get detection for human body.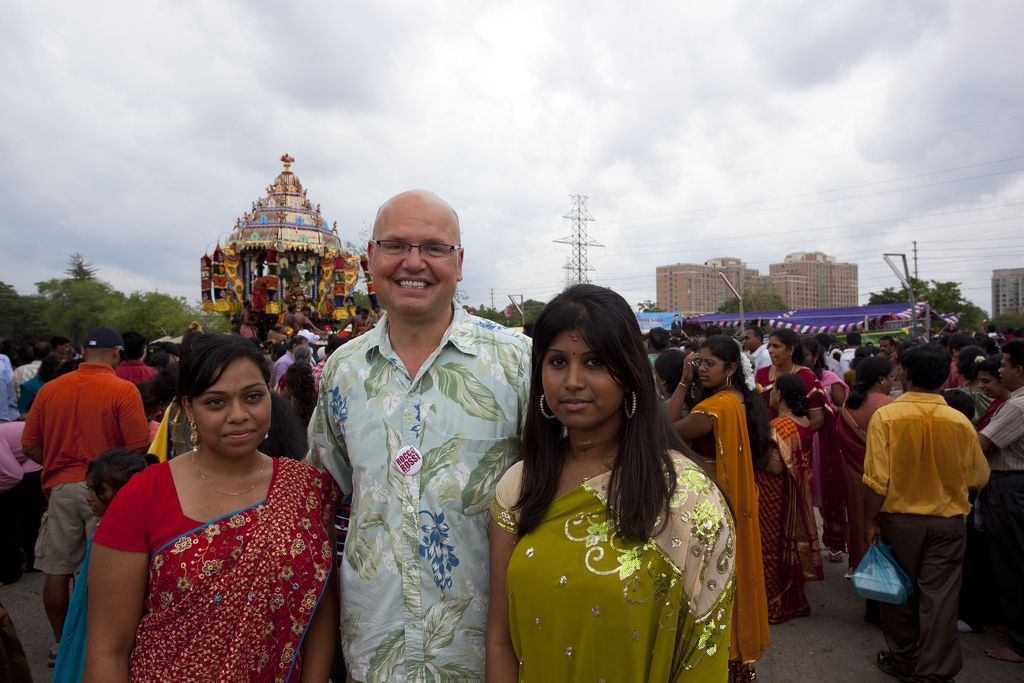
Detection: [642,330,668,389].
